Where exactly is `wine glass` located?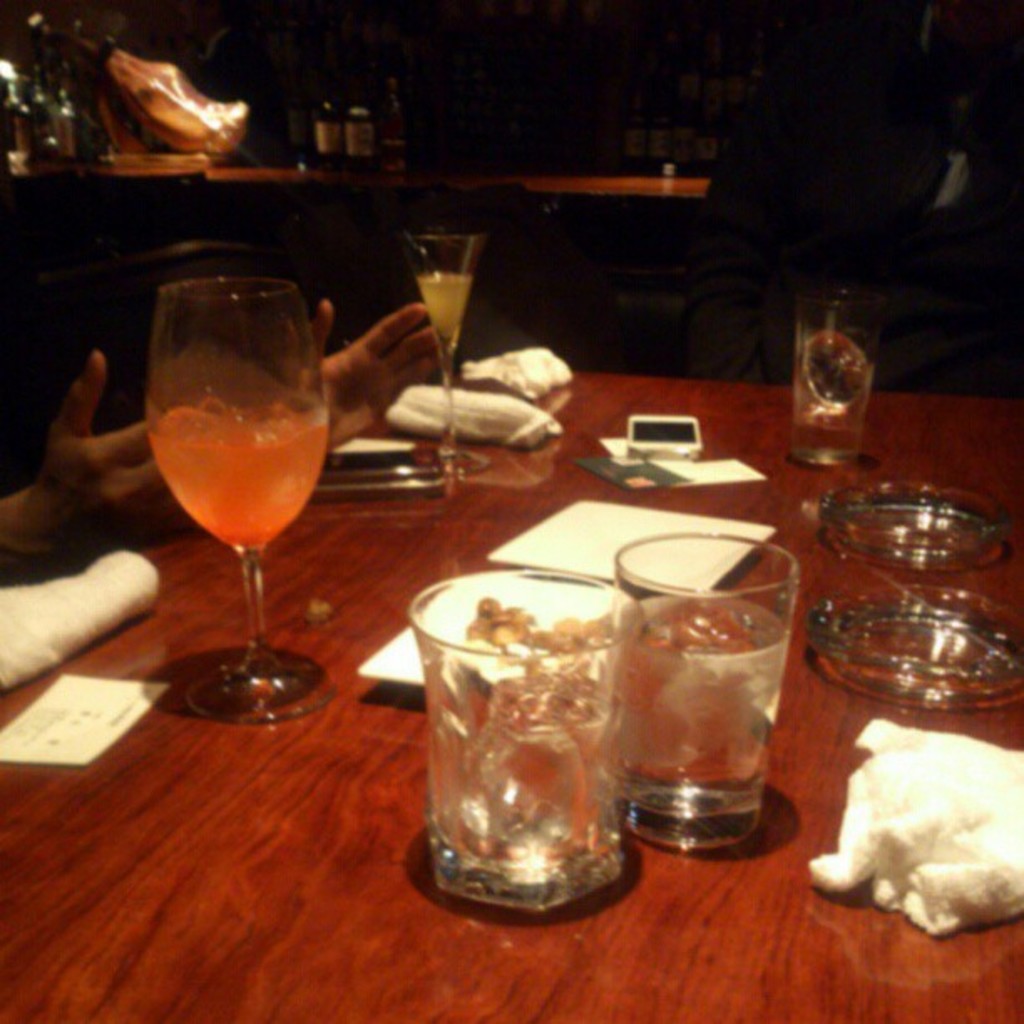
Its bounding box is [403,231,495,477].
